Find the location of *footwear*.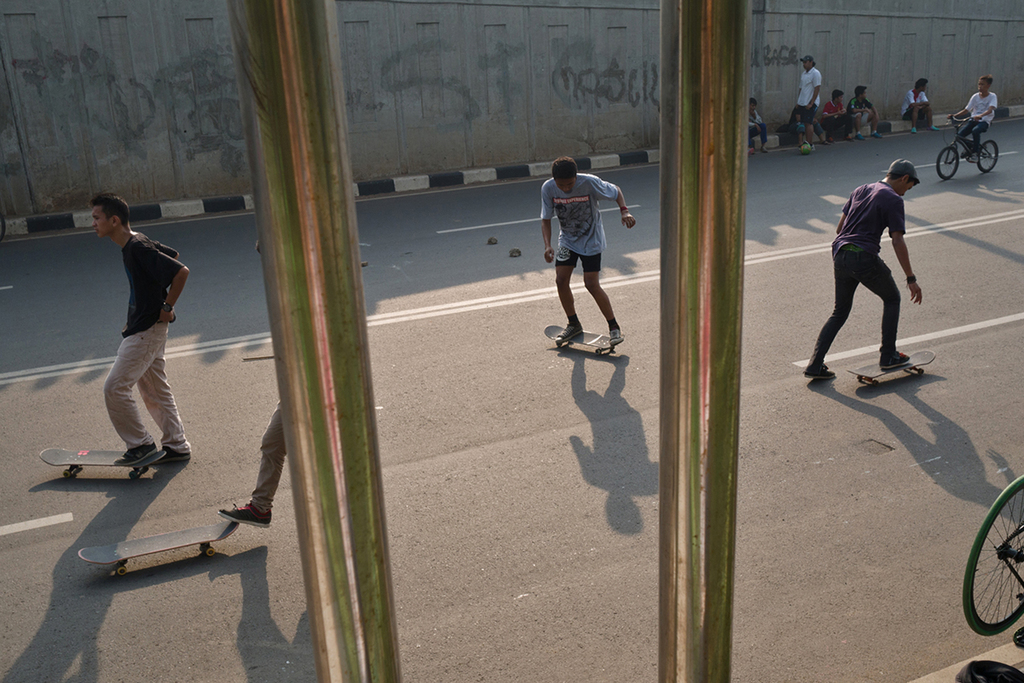
Location: bbox=[883, 348, 908, 370].
